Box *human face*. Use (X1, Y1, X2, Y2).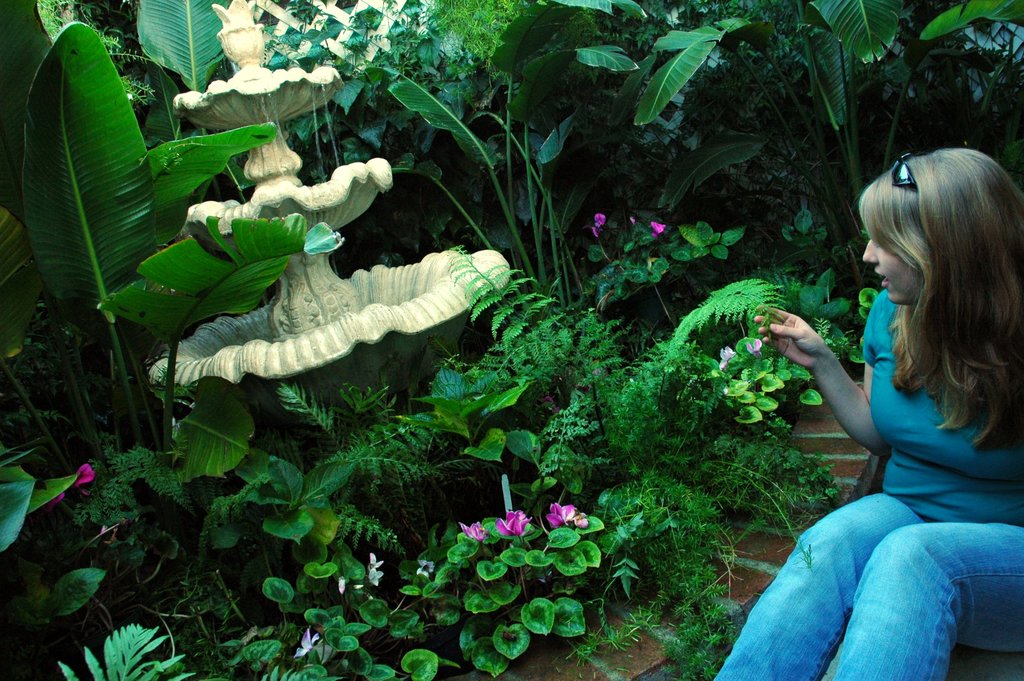
(862, 214, 923, 301).
